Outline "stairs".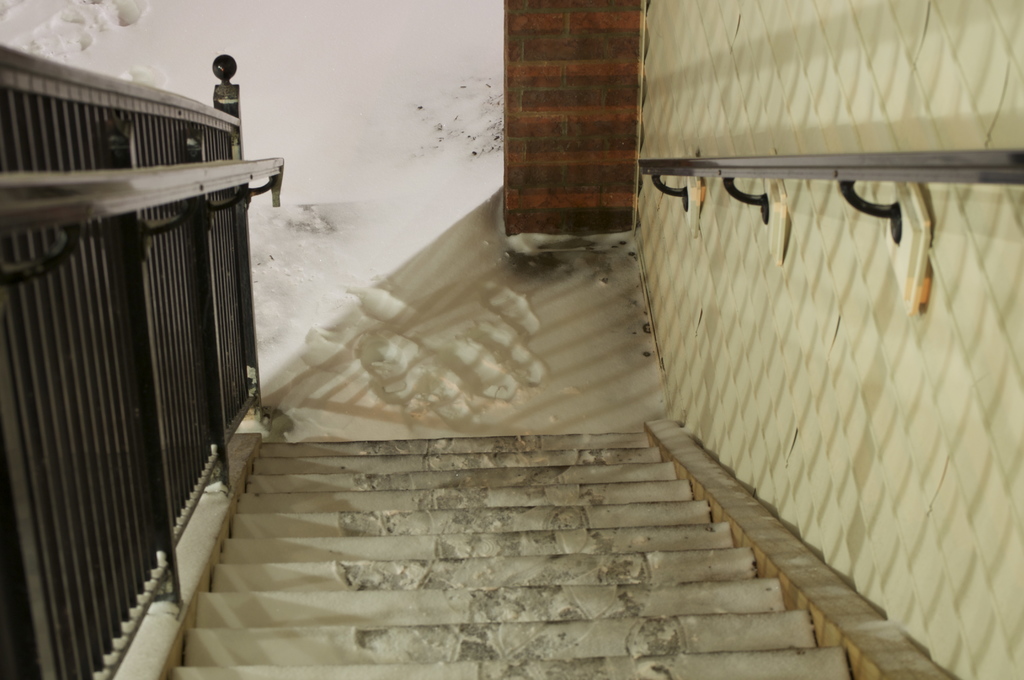
Outline: [left=145, top=414, right=990, bottom=679].
